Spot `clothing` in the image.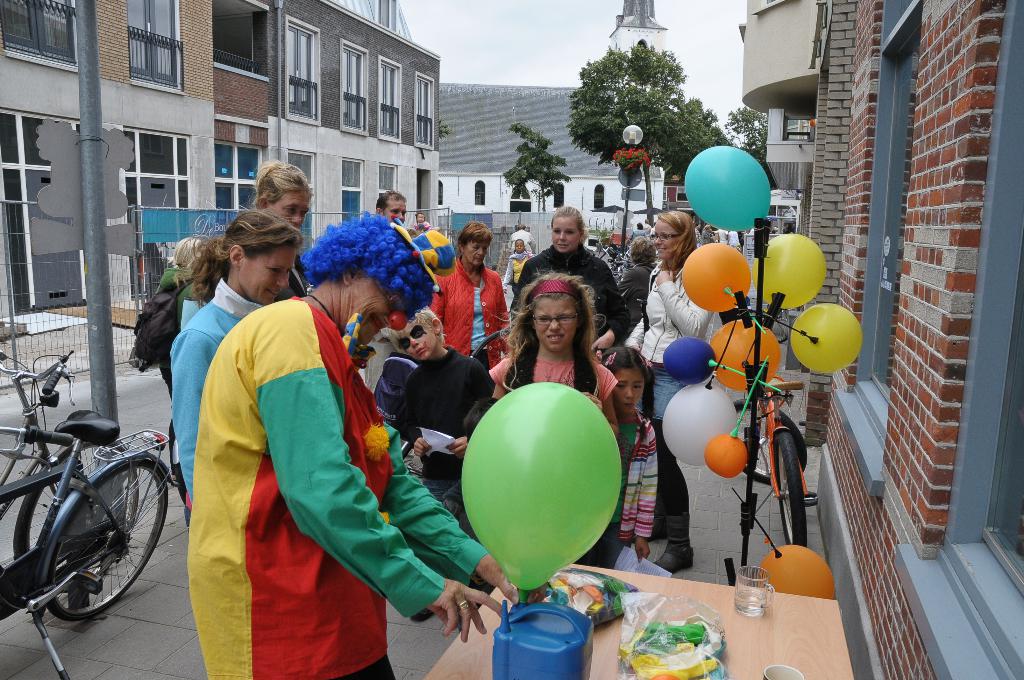
`clothing` found at (182,298,490,679).
